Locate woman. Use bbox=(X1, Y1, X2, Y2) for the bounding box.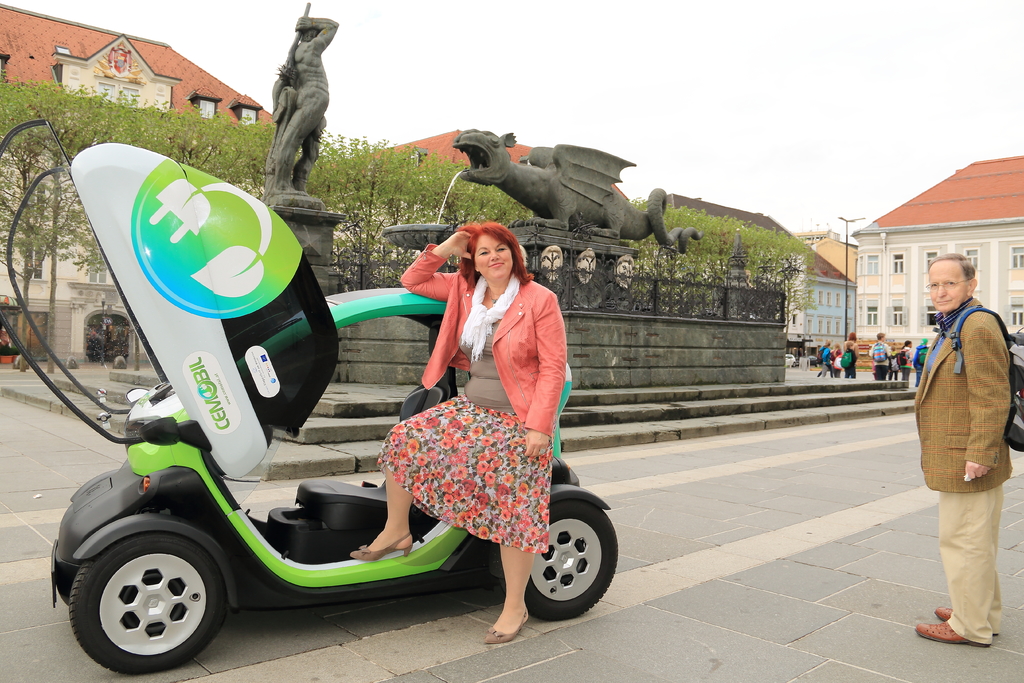
bbox=(845, 334, 860, 378).
